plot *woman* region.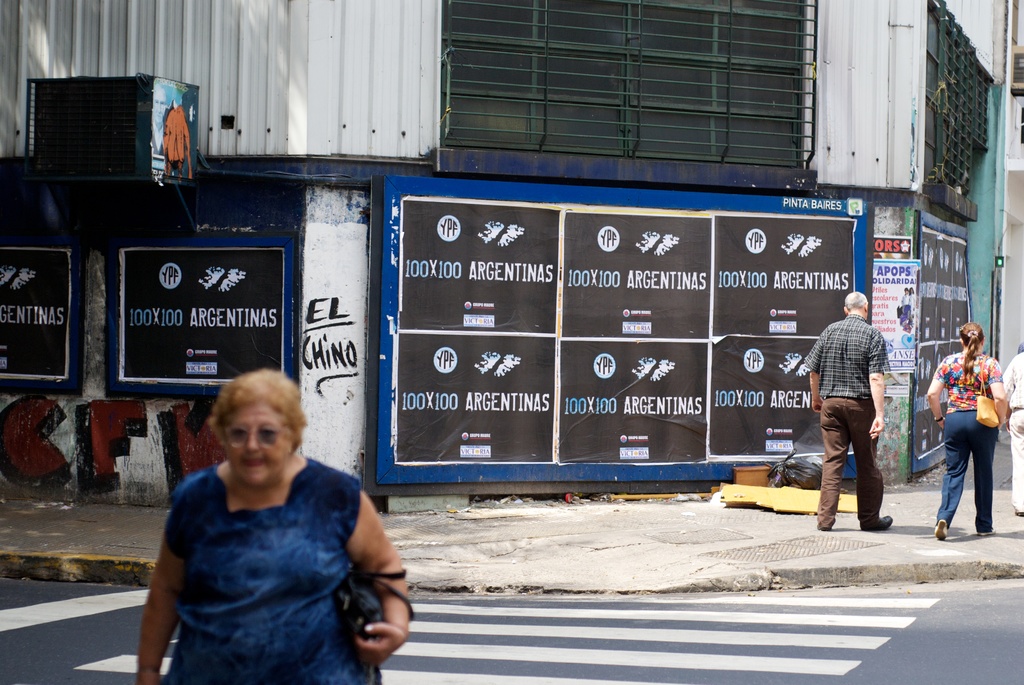
Plotted at rect(133, 367, 409, 684).
